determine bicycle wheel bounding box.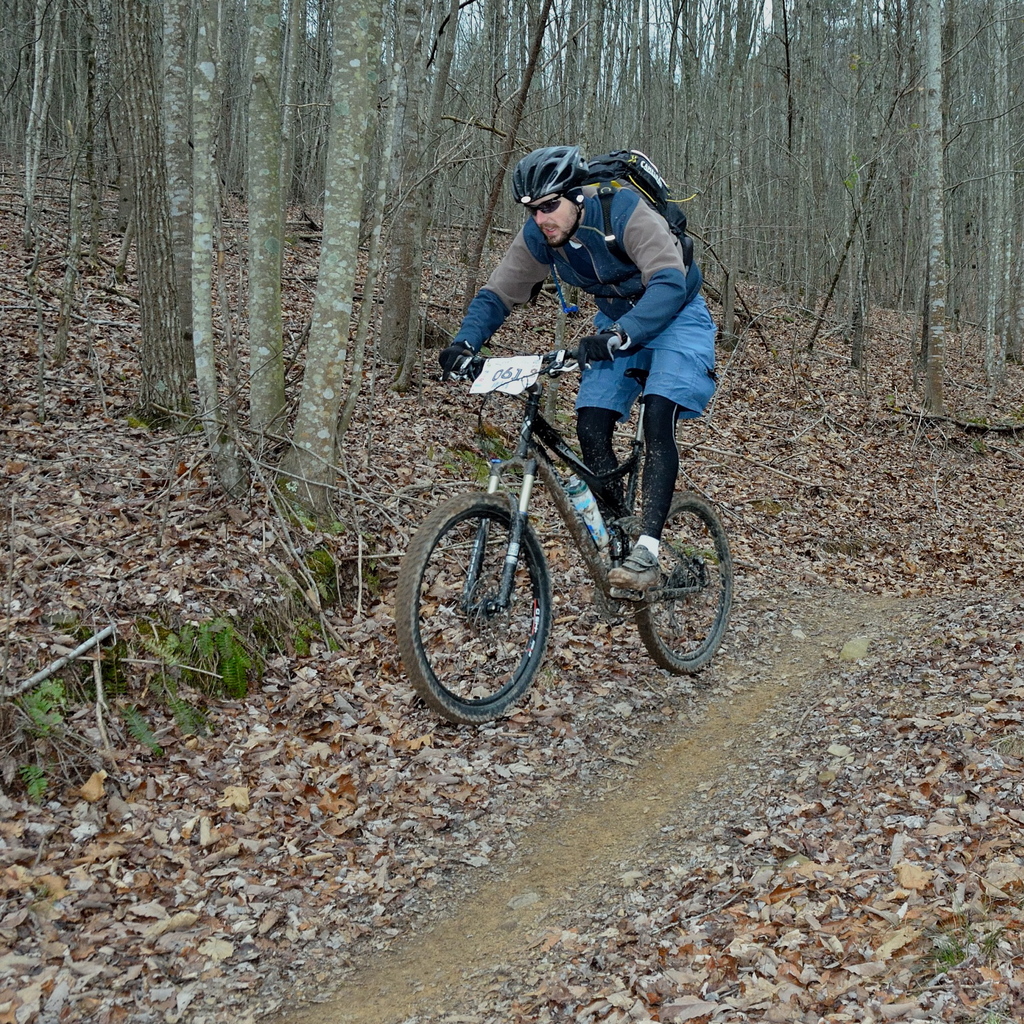
Determined: (left=631, top=485, right=734, bottom=676).
